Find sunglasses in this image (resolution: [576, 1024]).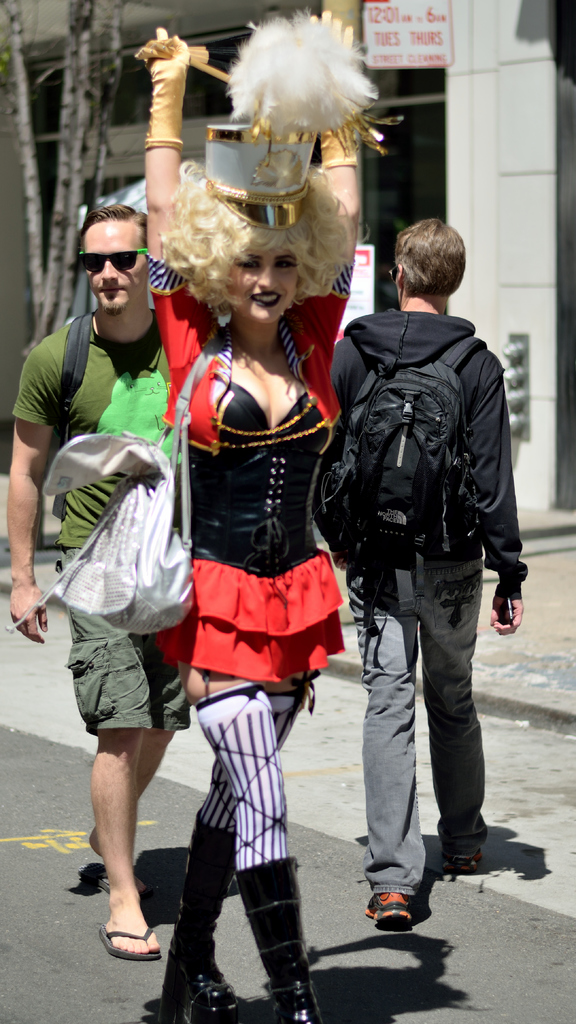
(x1=77, y1=251, x2=147, y2=278).
